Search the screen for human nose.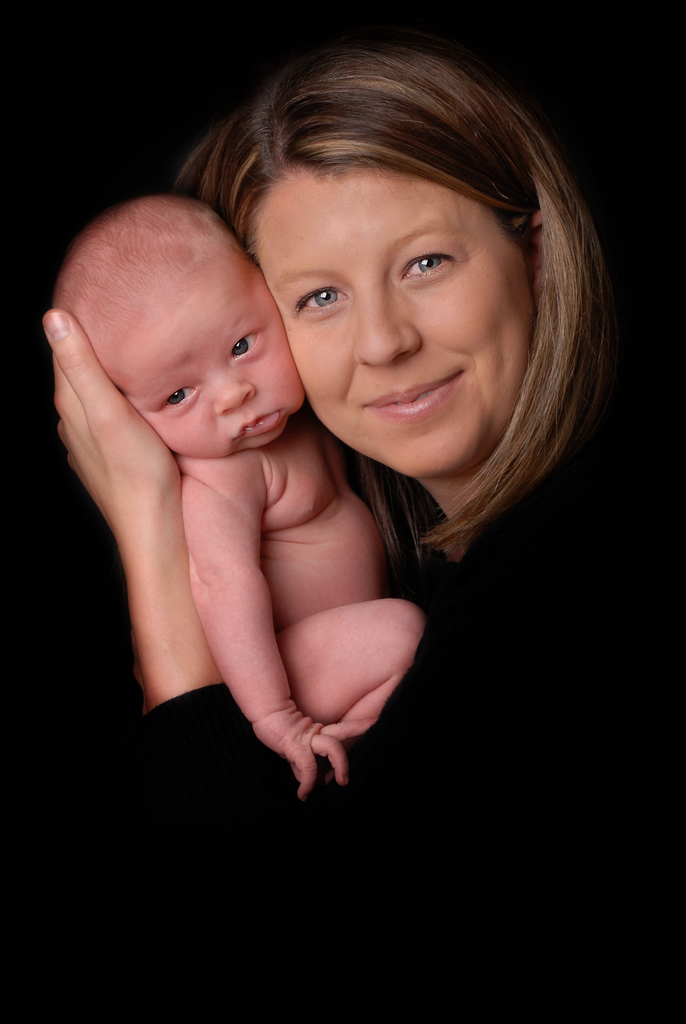
Found at bbox=(211, 378, 251, 413).
